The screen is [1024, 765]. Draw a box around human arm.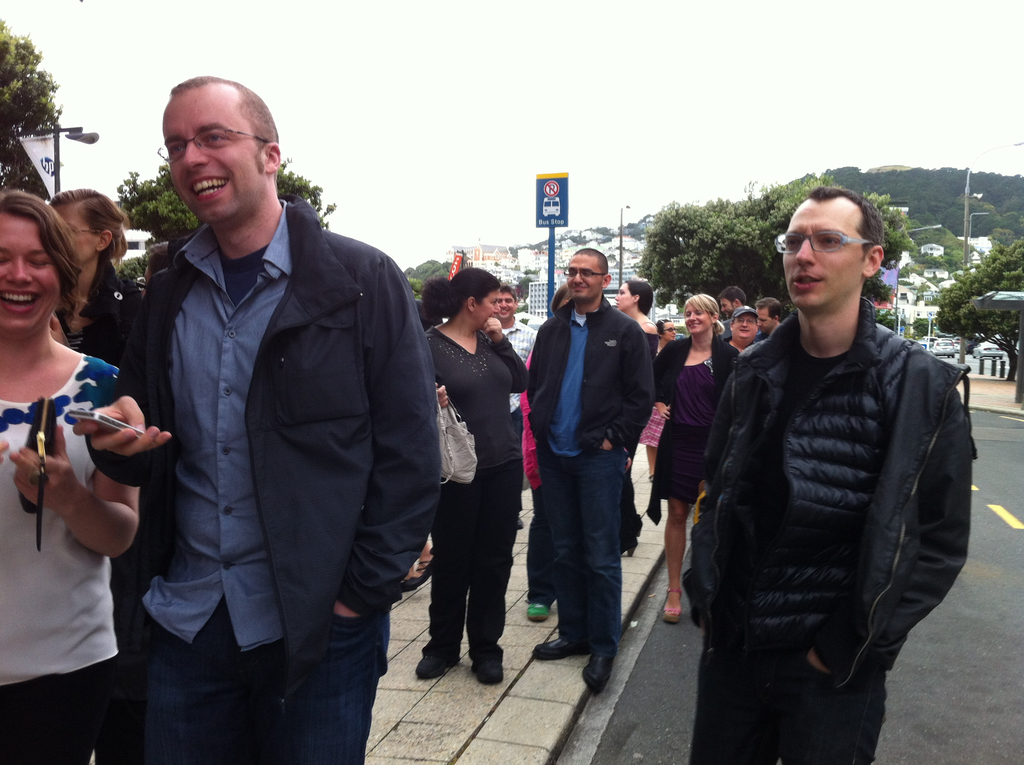
<bbox>6, 366, 149, 560</bbox>.
